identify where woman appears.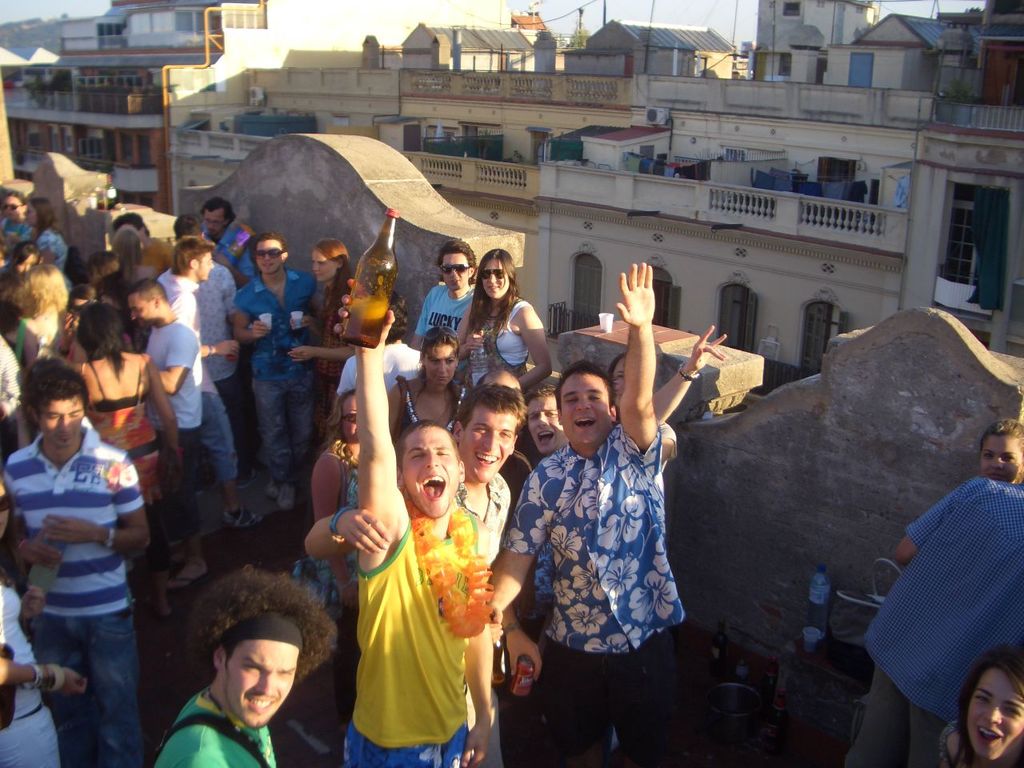
Appears at bbox(17, 197, 65, 269).
